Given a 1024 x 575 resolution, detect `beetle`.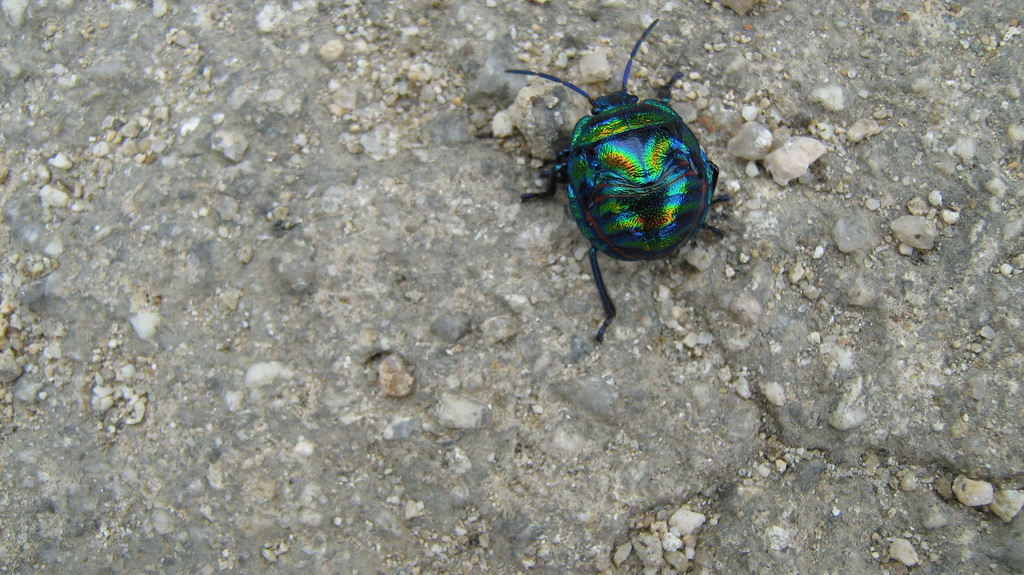
(left=525, top=24, right=730, bottom=320).
